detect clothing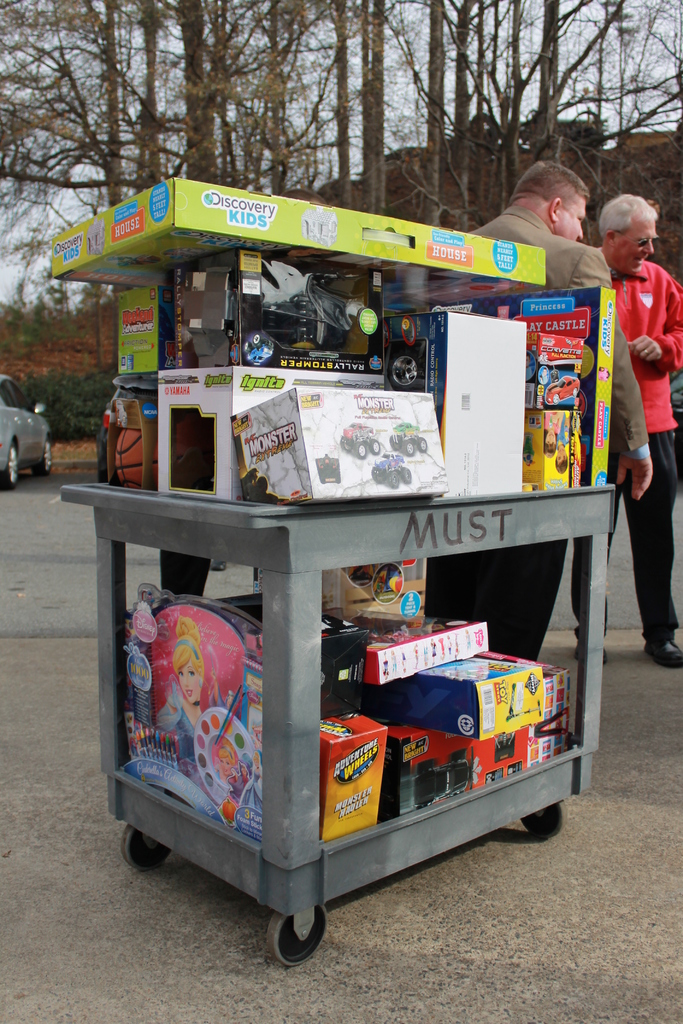
box=[457, 199, 655, 666]
